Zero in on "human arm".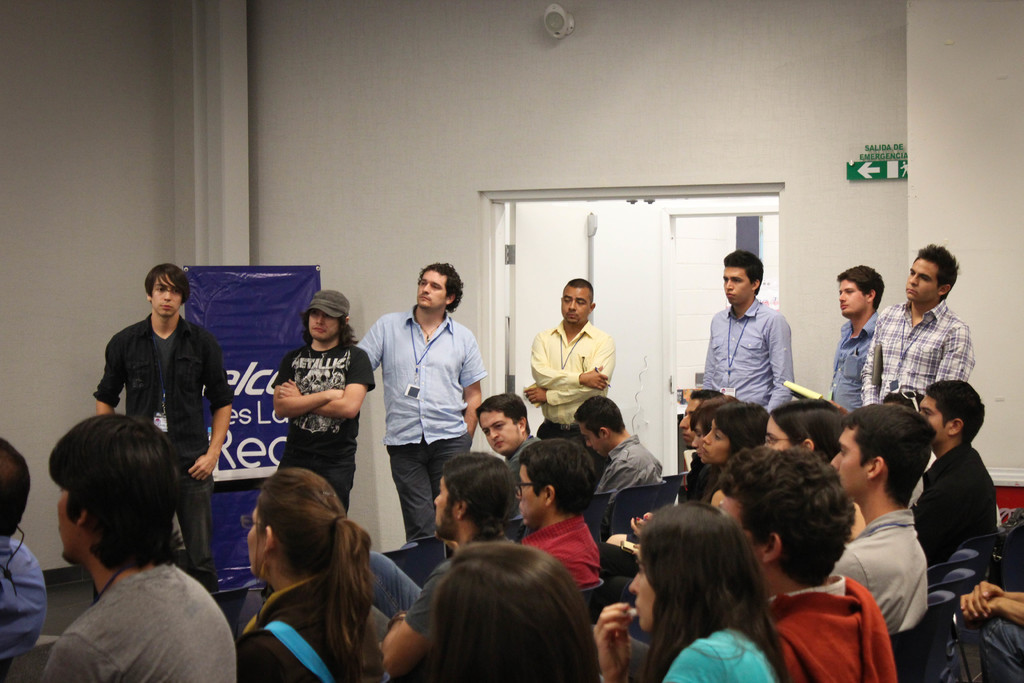
Zeroed in: detection(38, 629, 104, 682).
